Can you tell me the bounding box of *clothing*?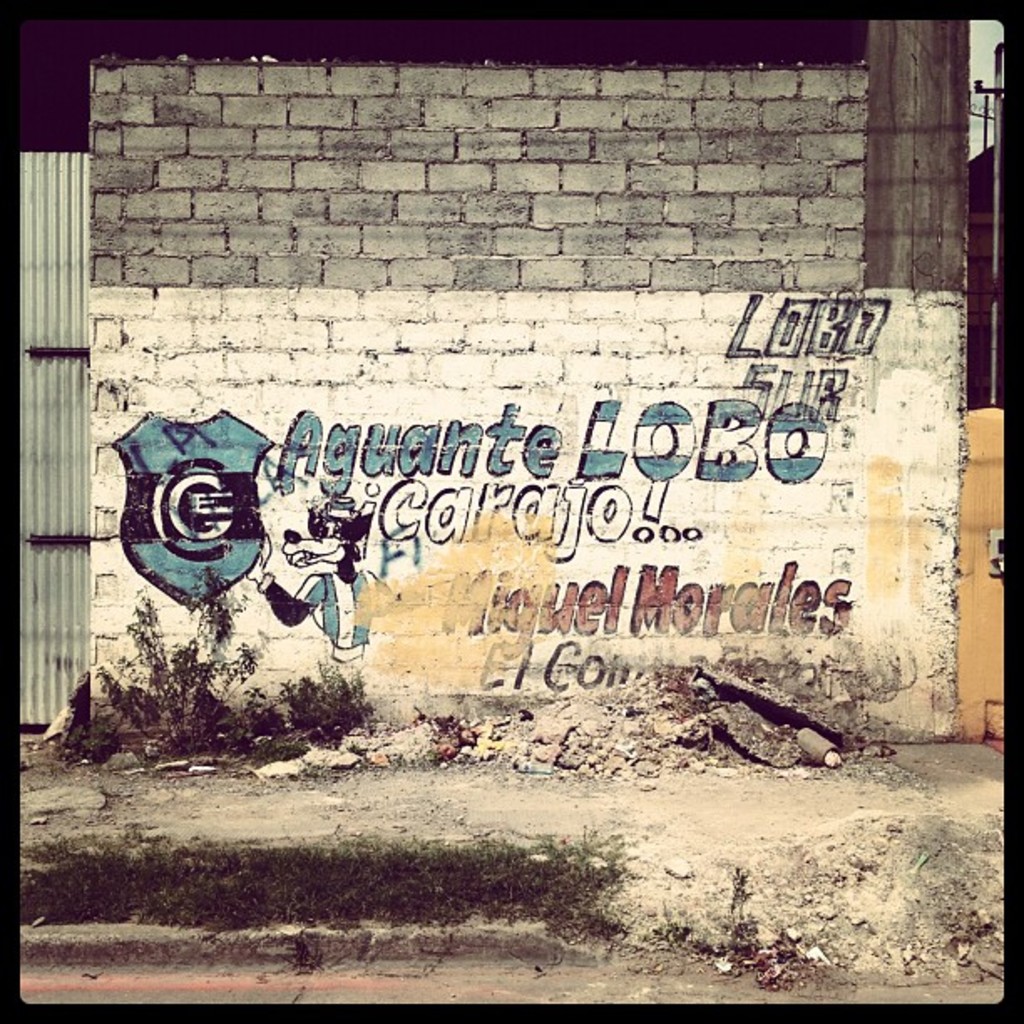
<bbox>291, 564, 397, 664</bbox>.
